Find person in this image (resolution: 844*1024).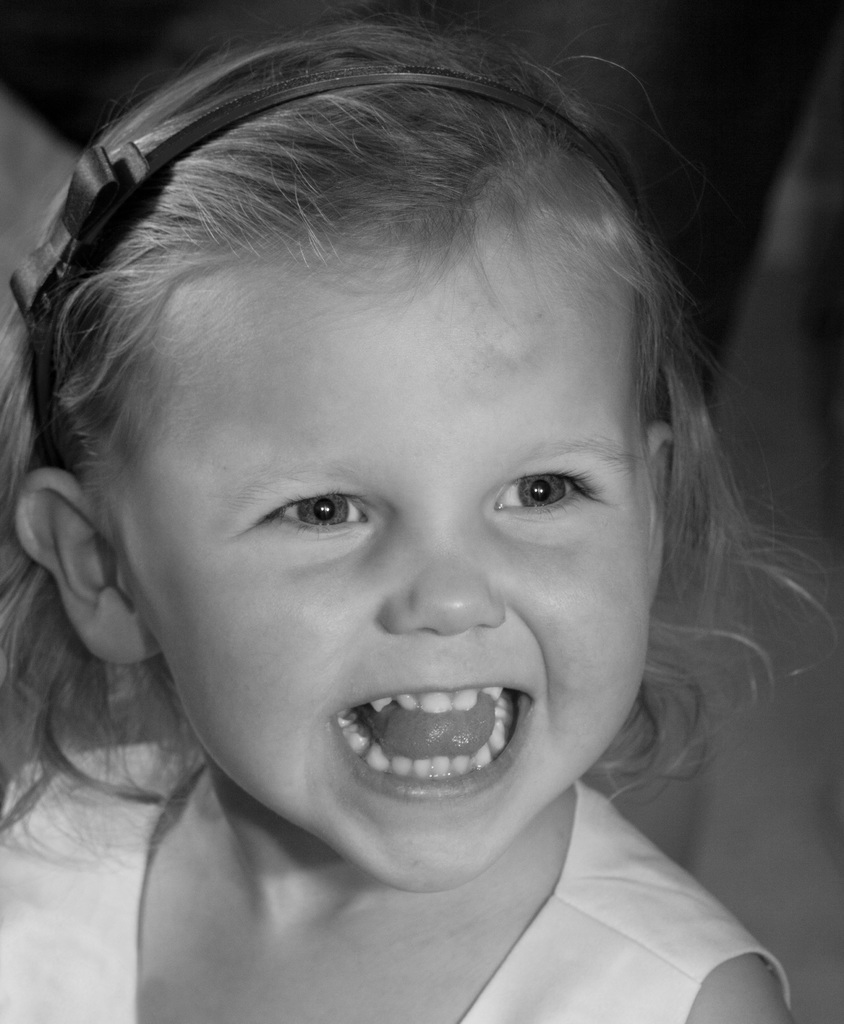
[0,20,834,1023].
